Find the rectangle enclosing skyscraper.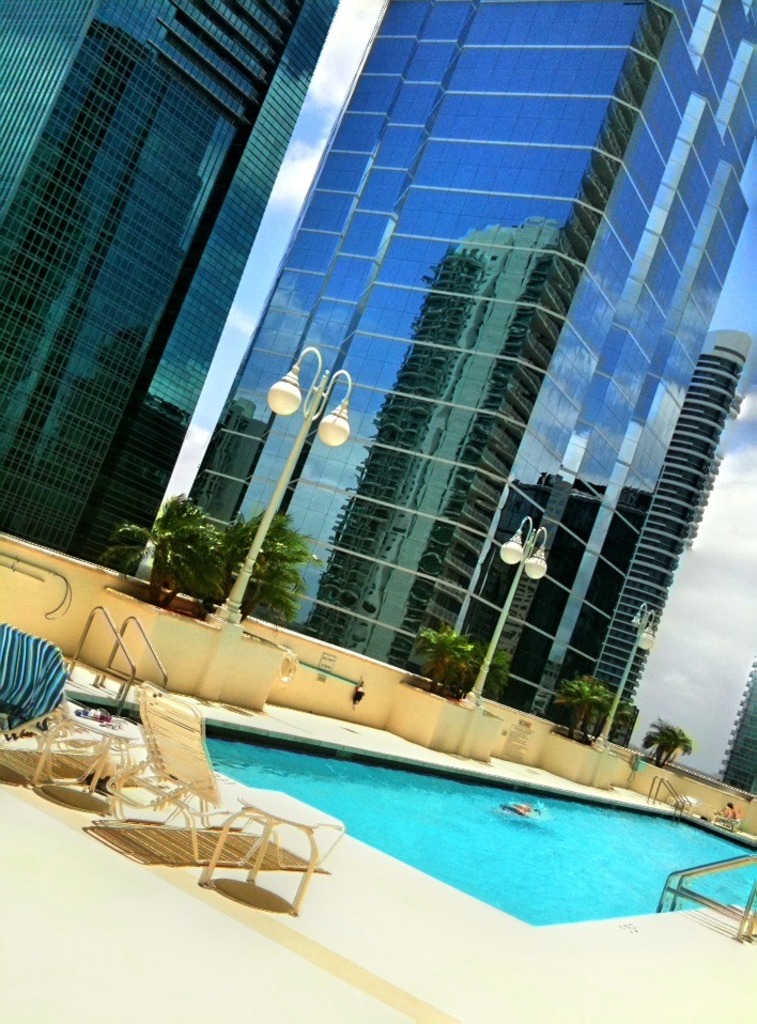
(left=0, top=0, right=337, bottom=584).
